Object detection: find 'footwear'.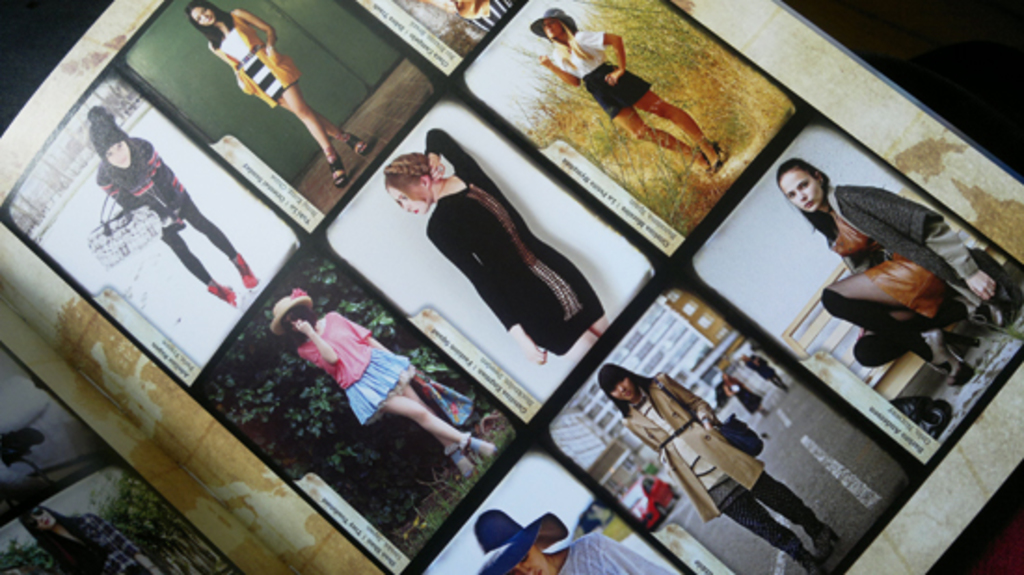
bbox=(465, 435, 492, 452).
